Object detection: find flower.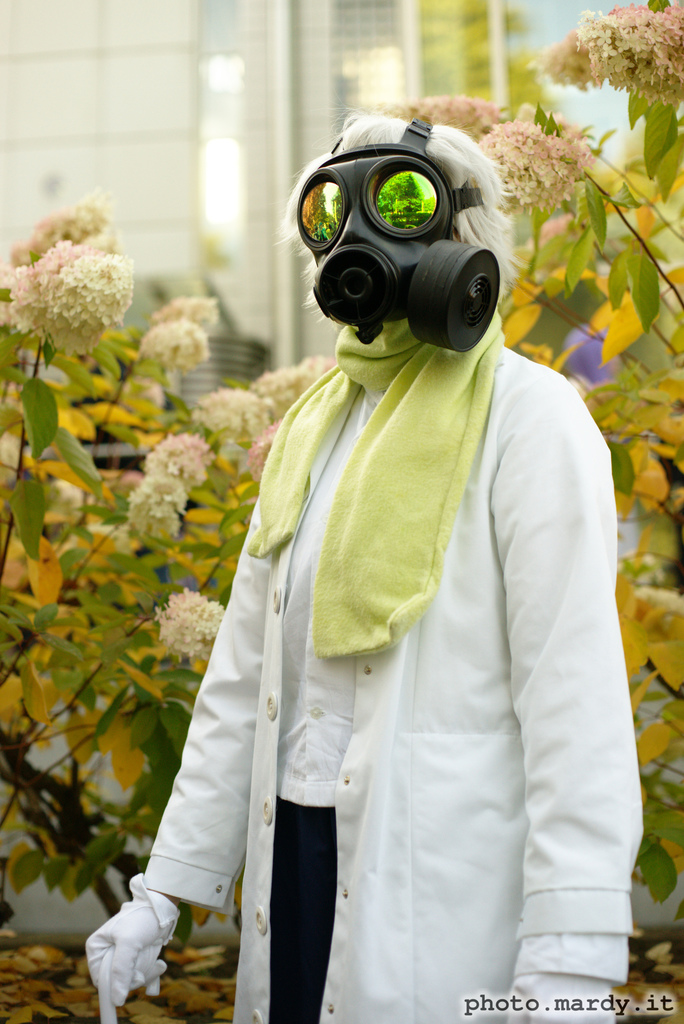
bbox=[38, 473, 91, 522].
